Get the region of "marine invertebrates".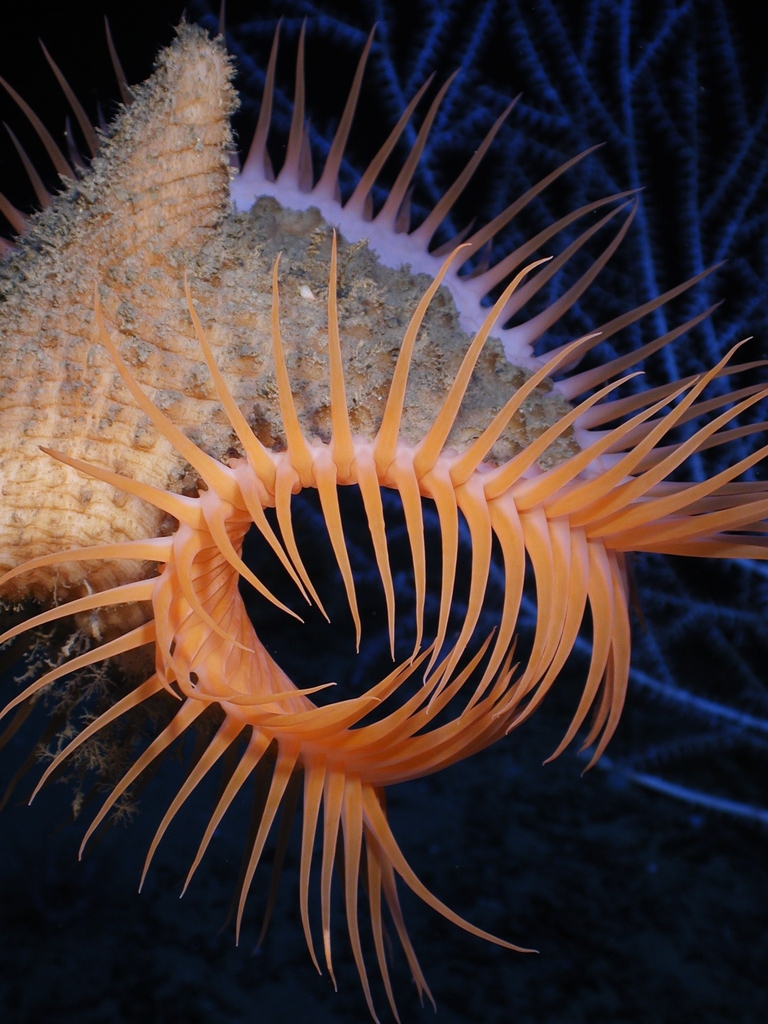
rect(0, 15, 767, 1002).
